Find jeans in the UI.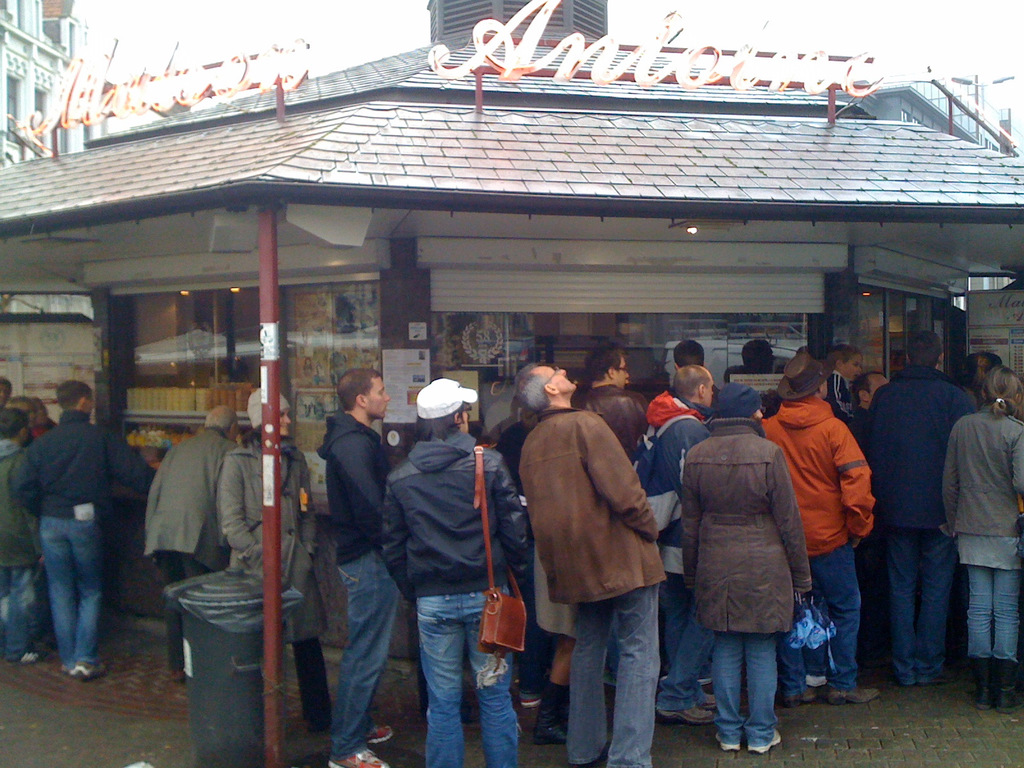
UI element at rect(329, 548, 397, 751).
